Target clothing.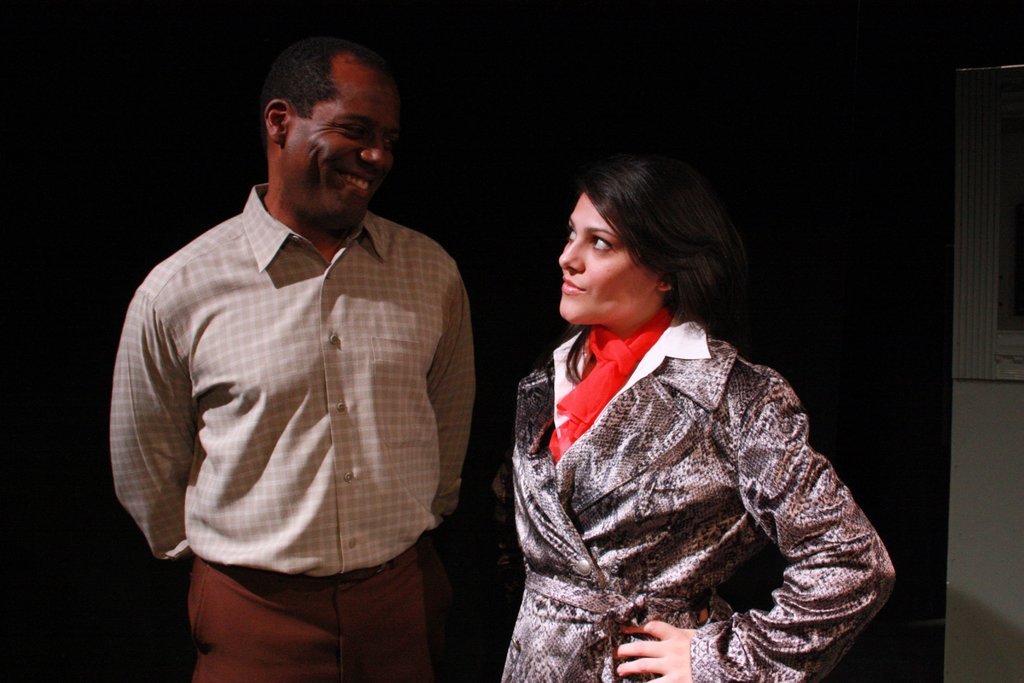
Target region: 108,183,474,682.
